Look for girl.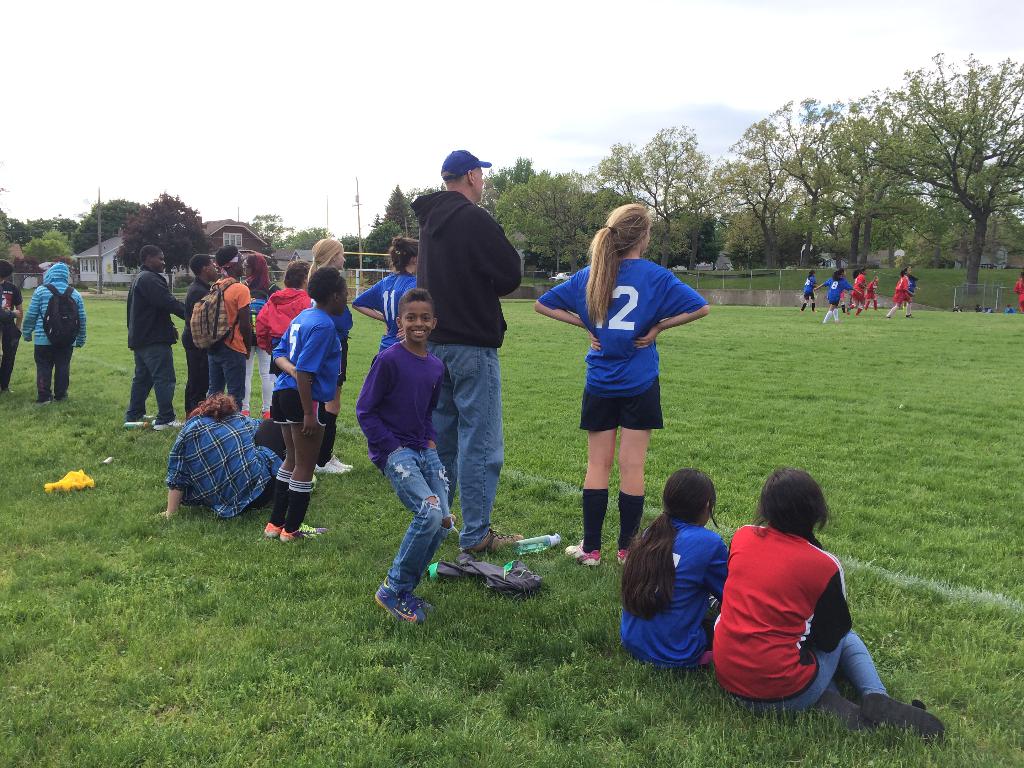
Found: [x1=534, y1=207, x2=708, y2=568].
